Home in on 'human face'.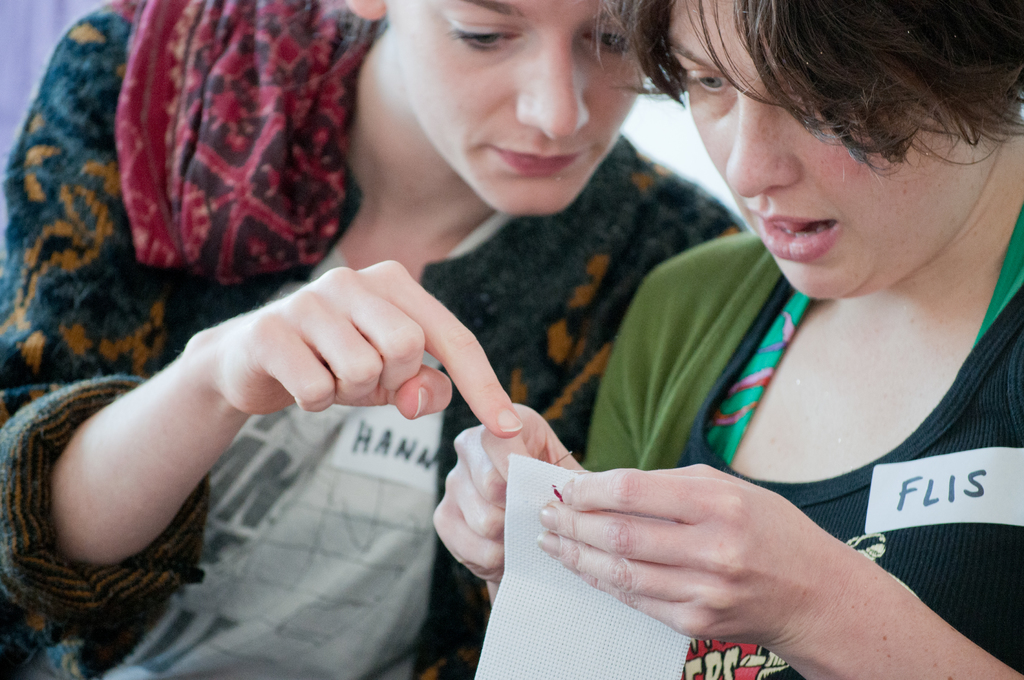
Homed in at [left=384, top=3, right=649, bottom=215].
